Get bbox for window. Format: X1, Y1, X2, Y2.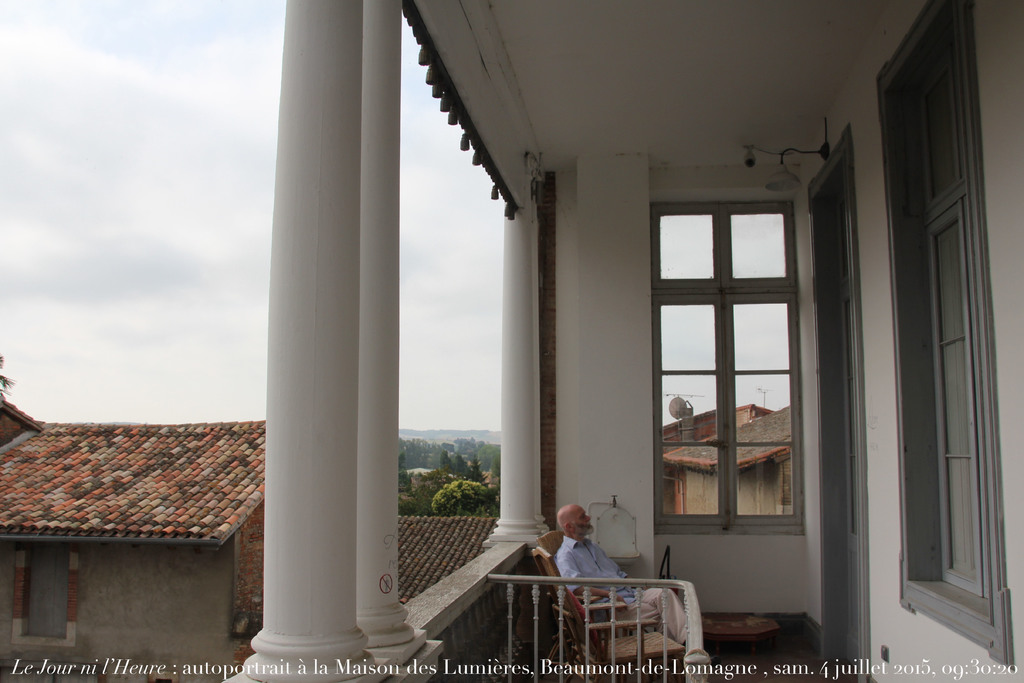
17, 541, 67, 644.
